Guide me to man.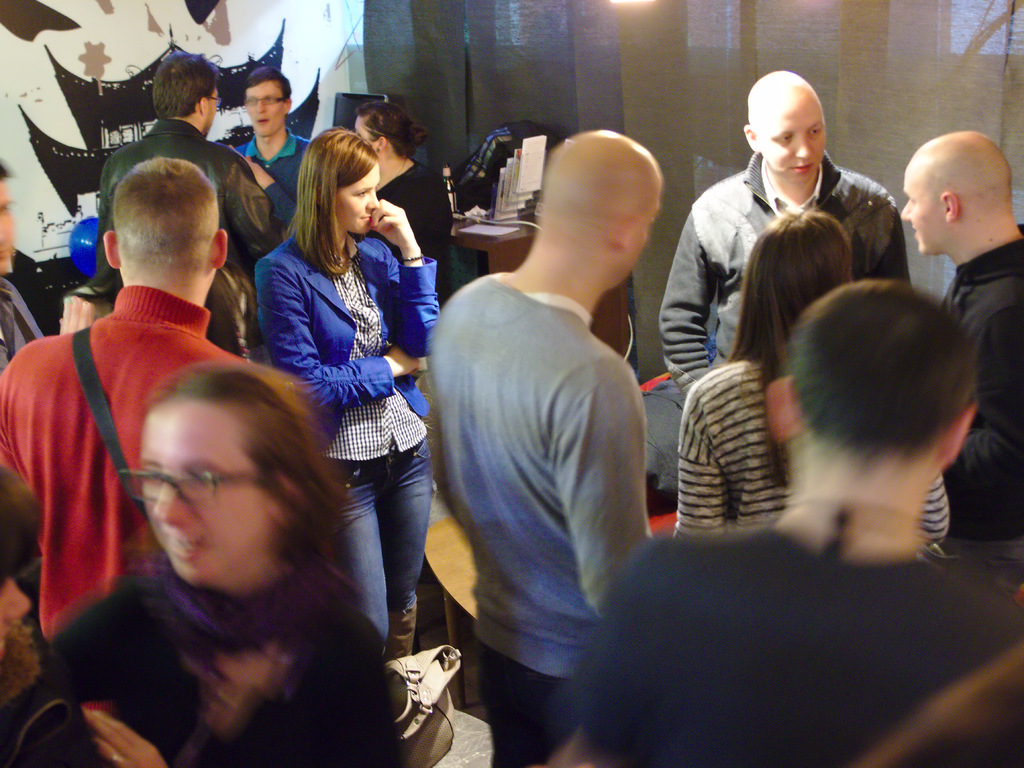
Guidance: l=0, t=156, r=252, b=660.
